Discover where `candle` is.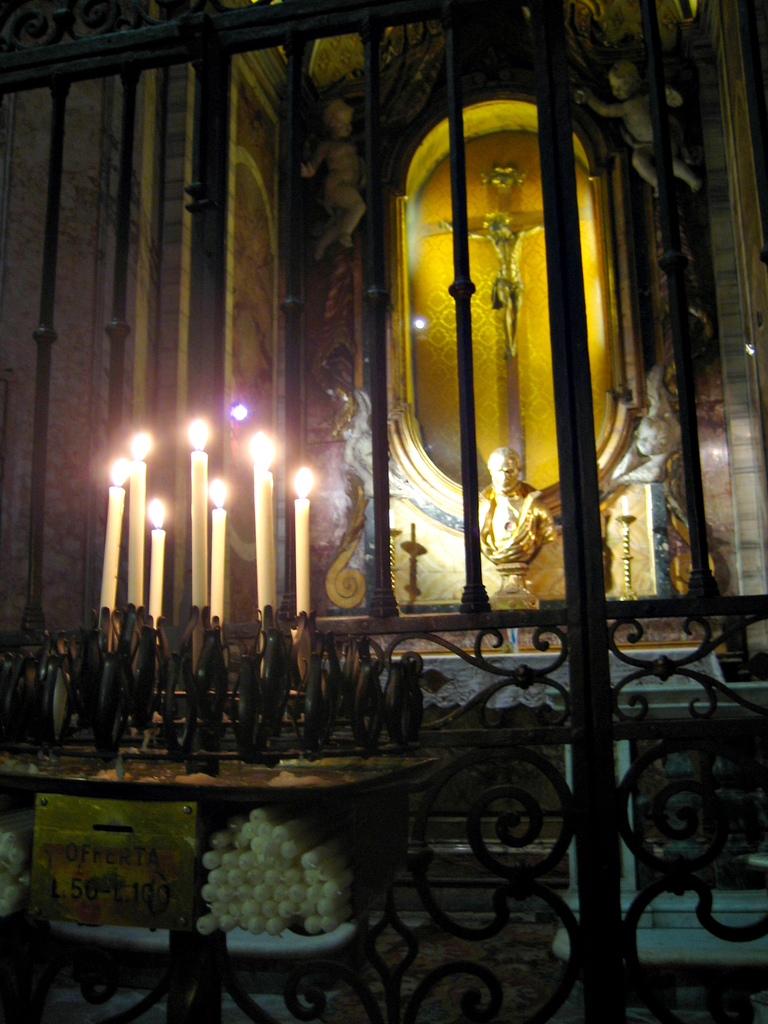
Discovered at detection(253, 432, 274, 623).
